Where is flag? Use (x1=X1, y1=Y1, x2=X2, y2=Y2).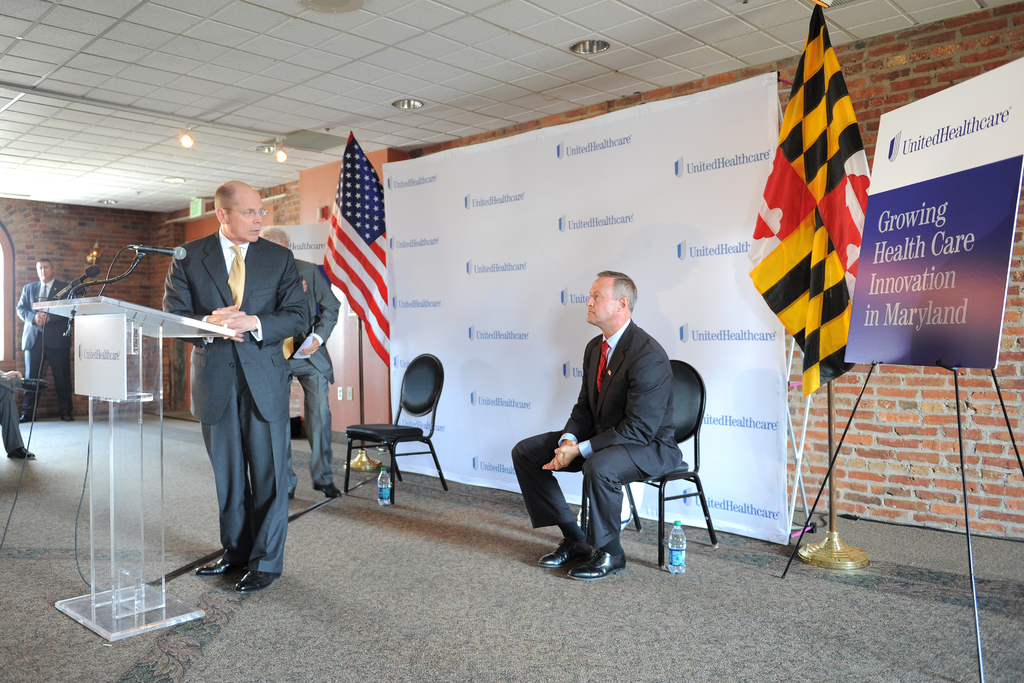
(x1=319, y1=131, x2=392, y2=367).
